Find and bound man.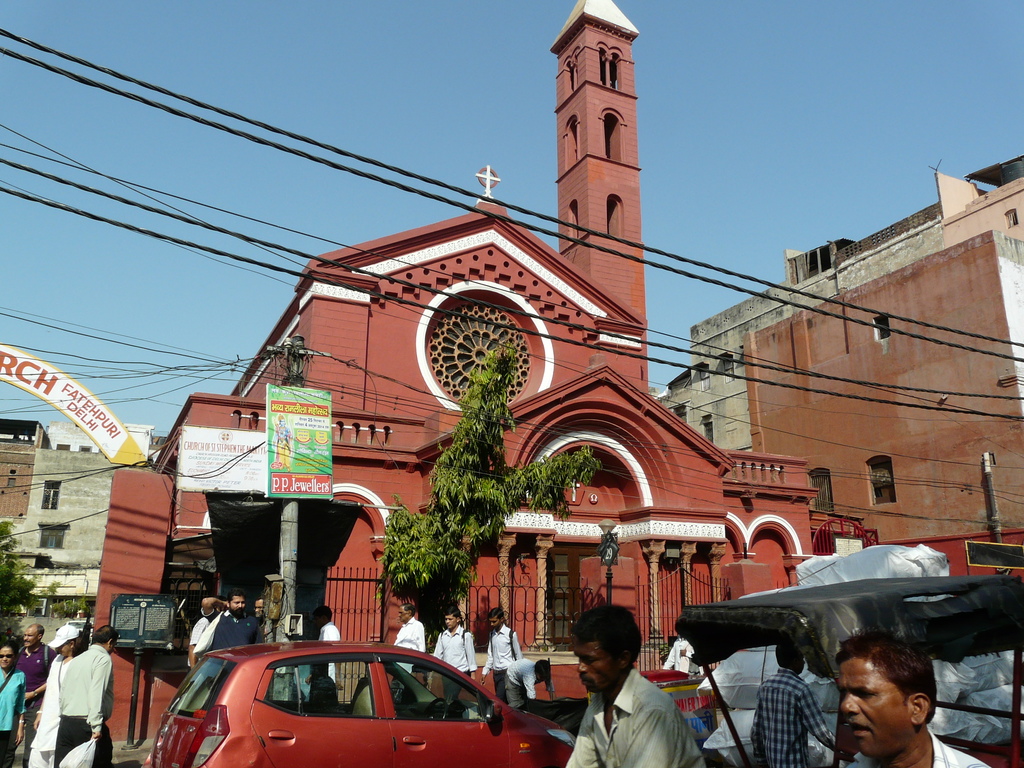
Bound: 831:632:1002:767.
